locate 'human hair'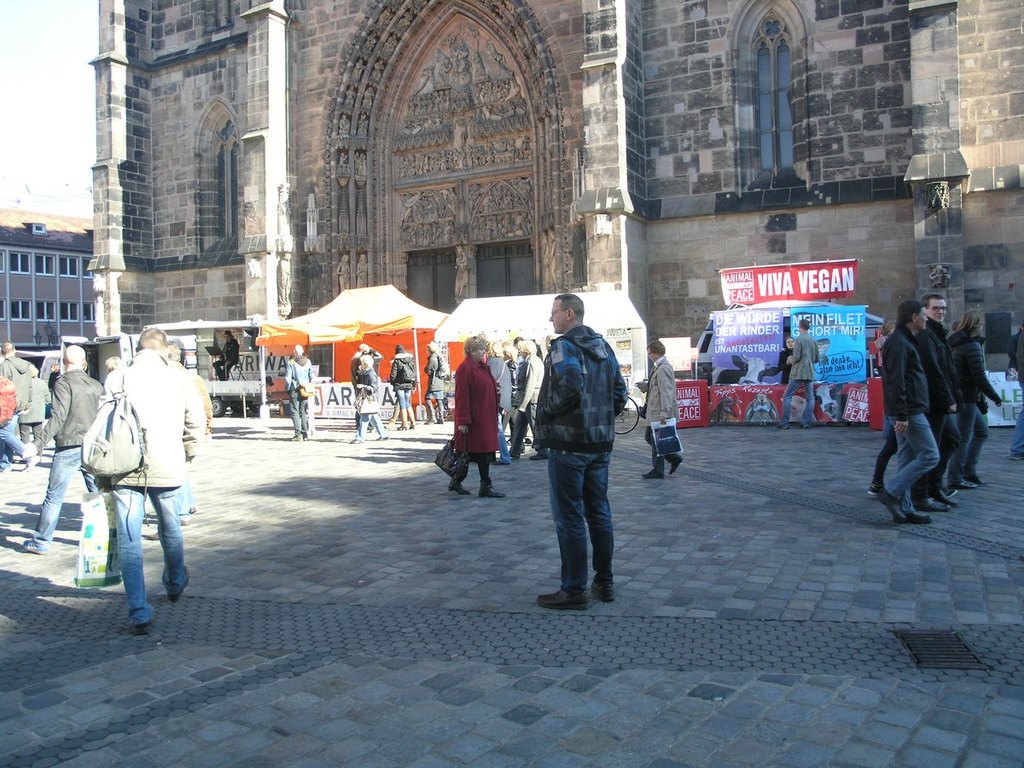
(x1=897, y1=303, x2=922, y2=323)
